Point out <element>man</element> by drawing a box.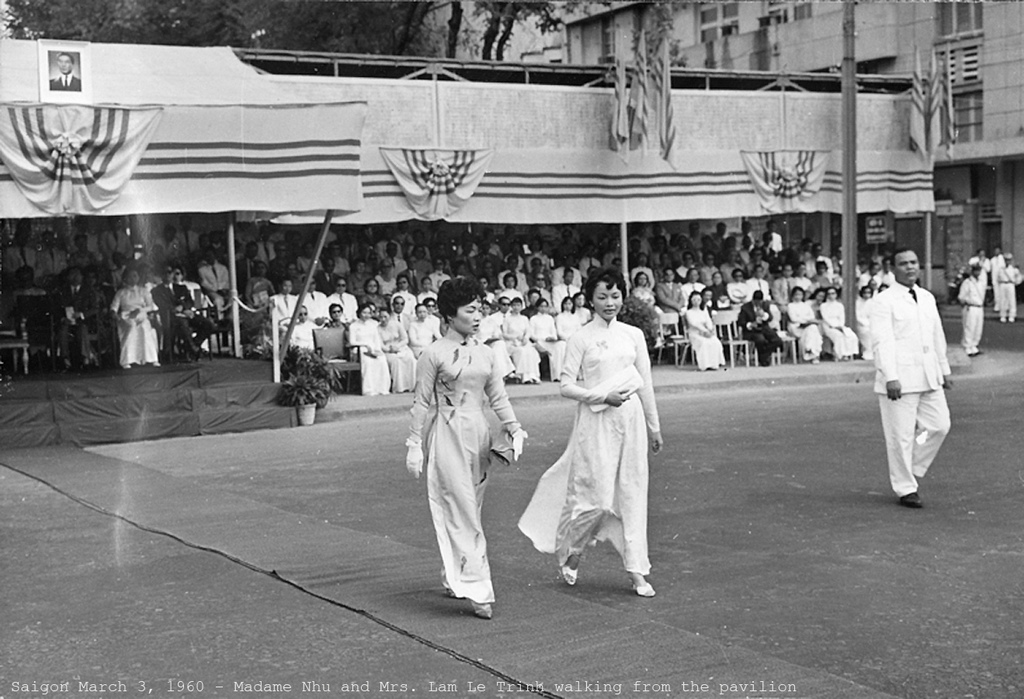
684 269 703 295.
